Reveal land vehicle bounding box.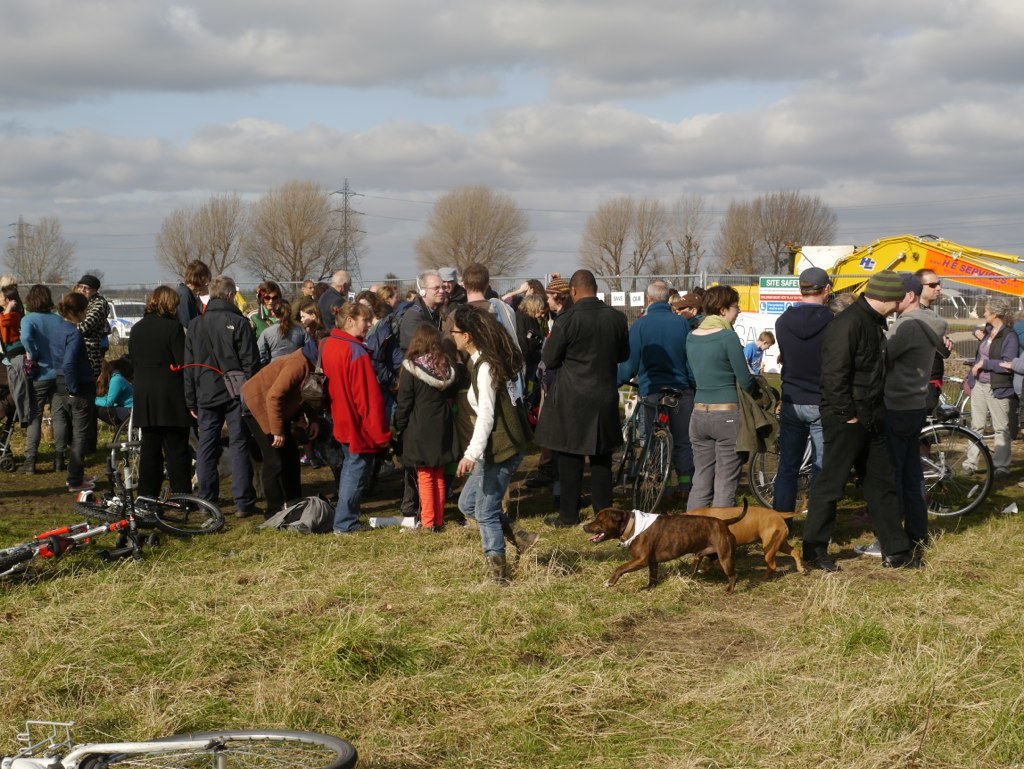
Revealed: 112:400:139:470.
